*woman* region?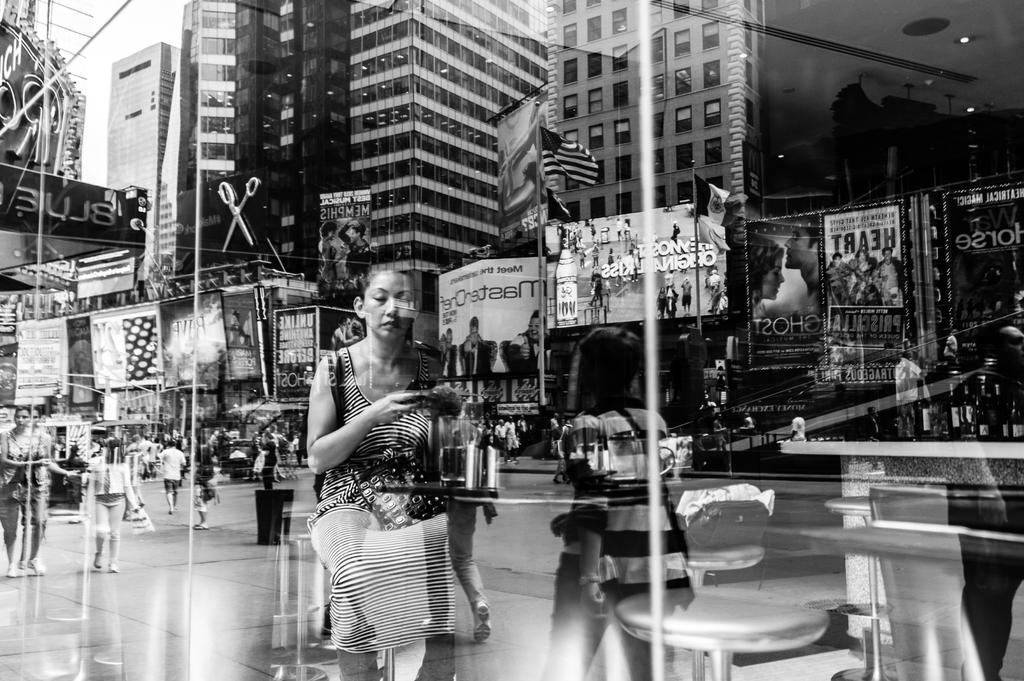
<box>292,256,476,680</box>
